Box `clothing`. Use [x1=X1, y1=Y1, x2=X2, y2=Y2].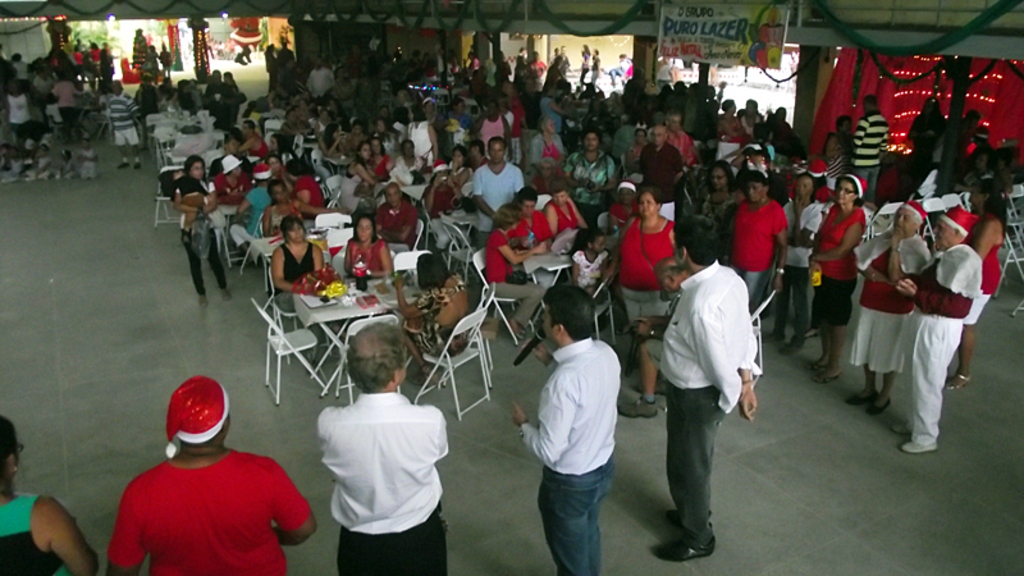
[x1=760, y1=195, x2=836, y2=333].
